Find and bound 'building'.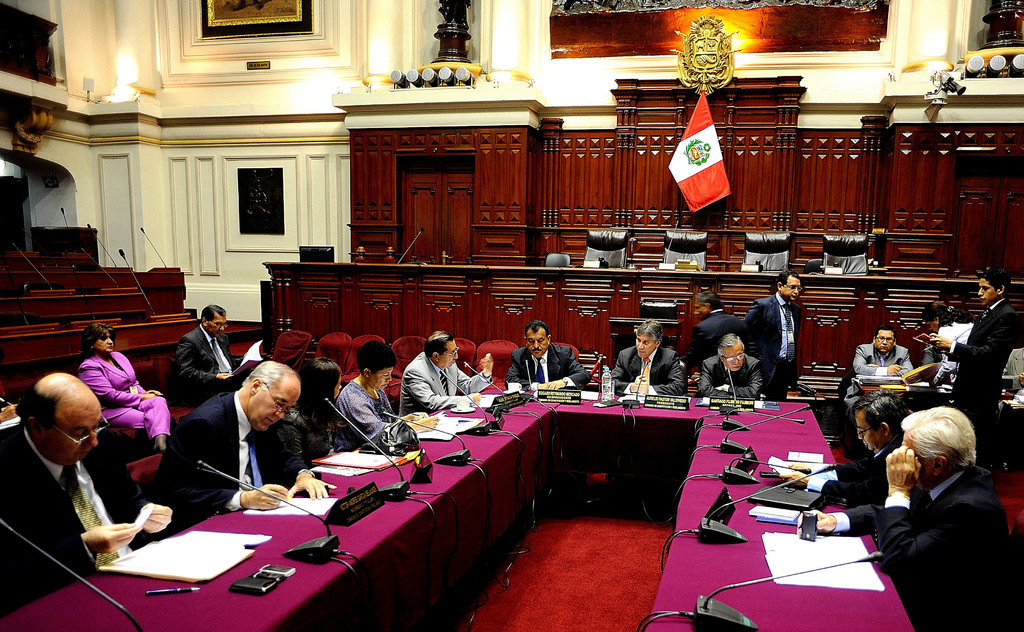
Bound: 0,0,1023,631.
